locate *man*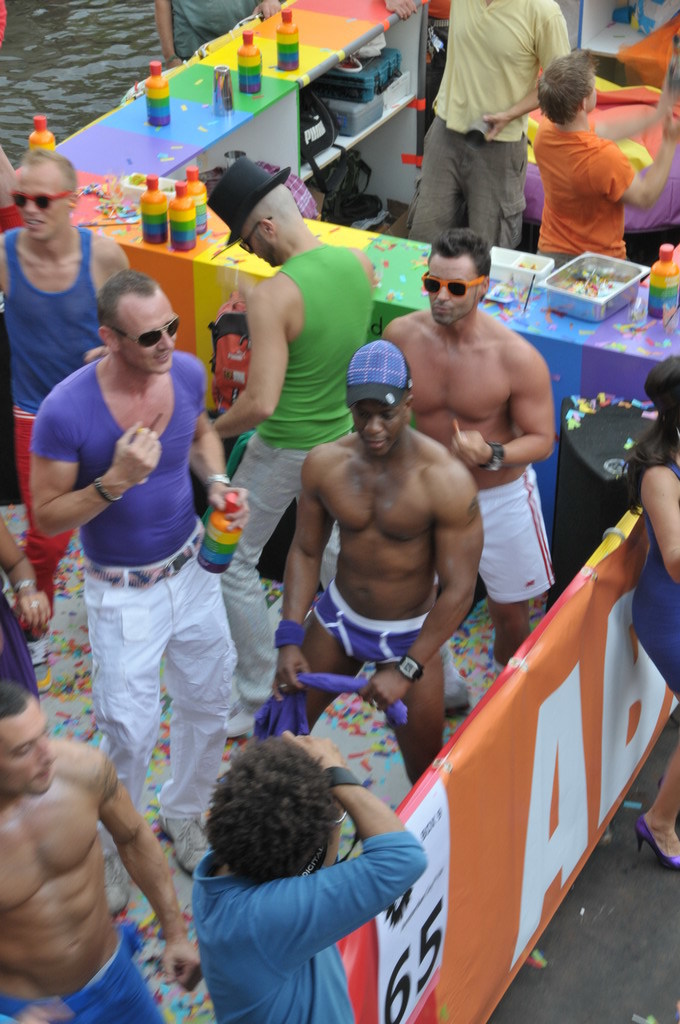
[left=389, top=0, right=575, bottom=249]
